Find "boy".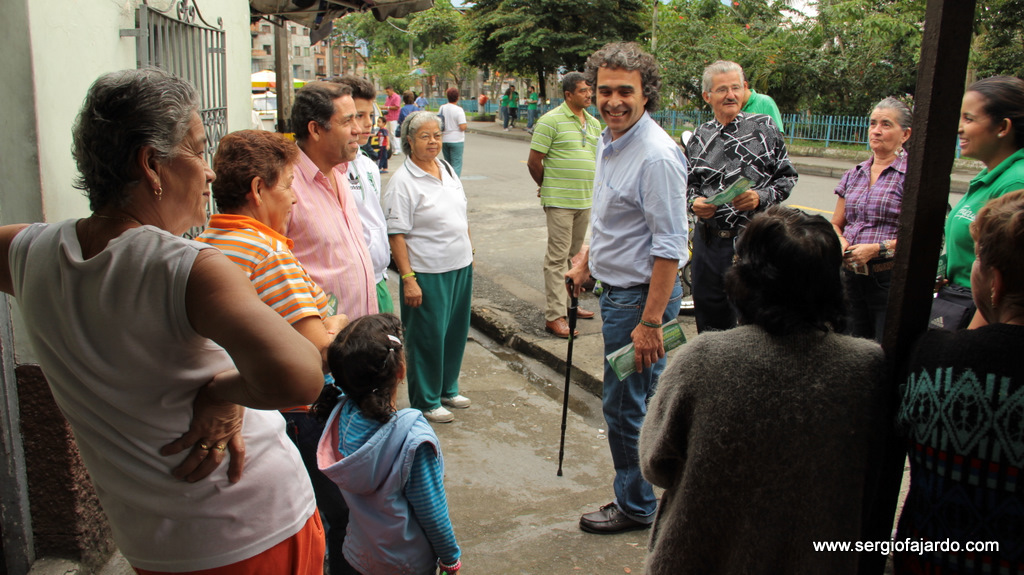
(900,182,1022,573).
